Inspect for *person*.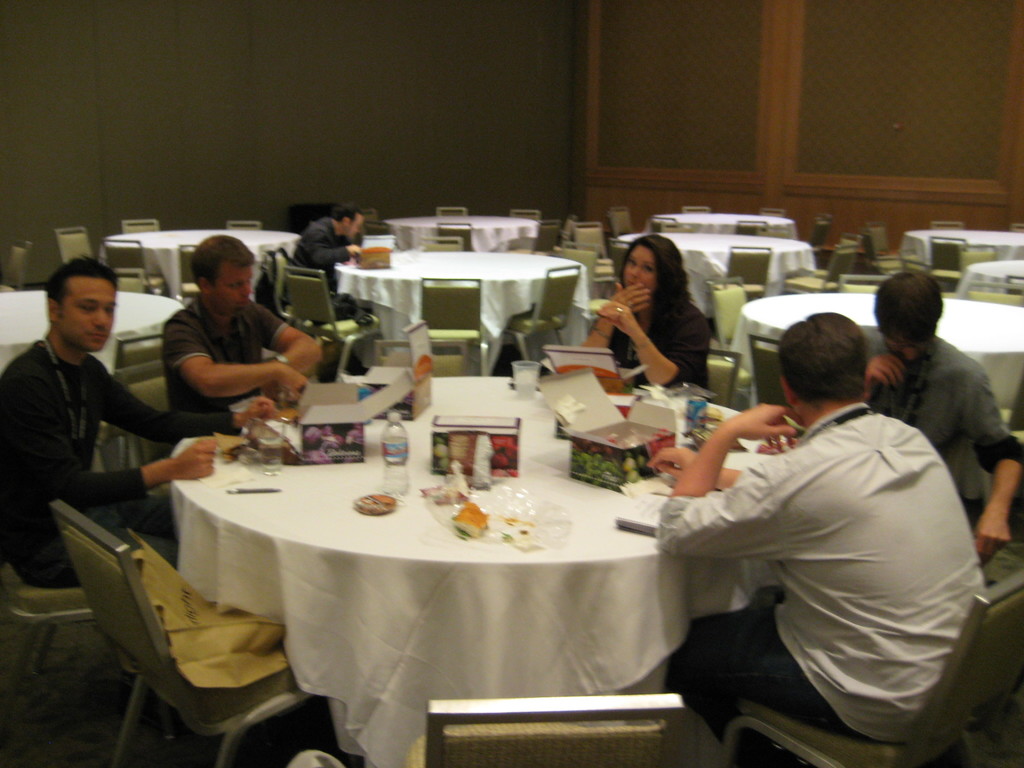
Inspection: [857,264,1023,557].
